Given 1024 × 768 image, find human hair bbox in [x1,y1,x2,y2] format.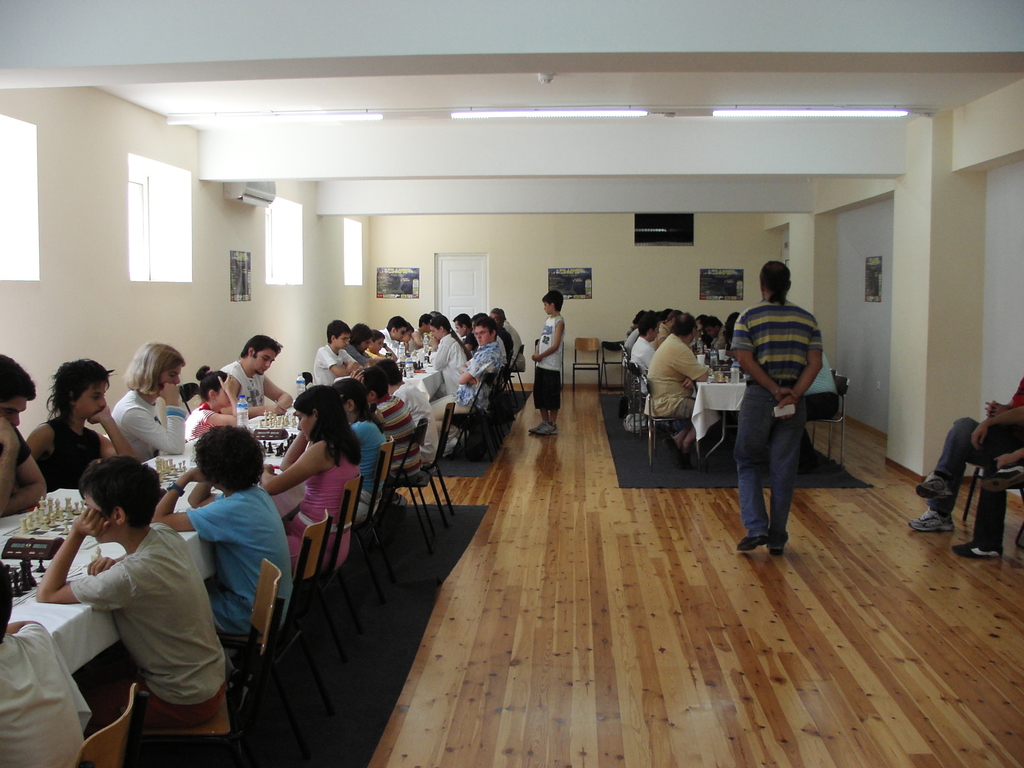
[190,423,268,495].
